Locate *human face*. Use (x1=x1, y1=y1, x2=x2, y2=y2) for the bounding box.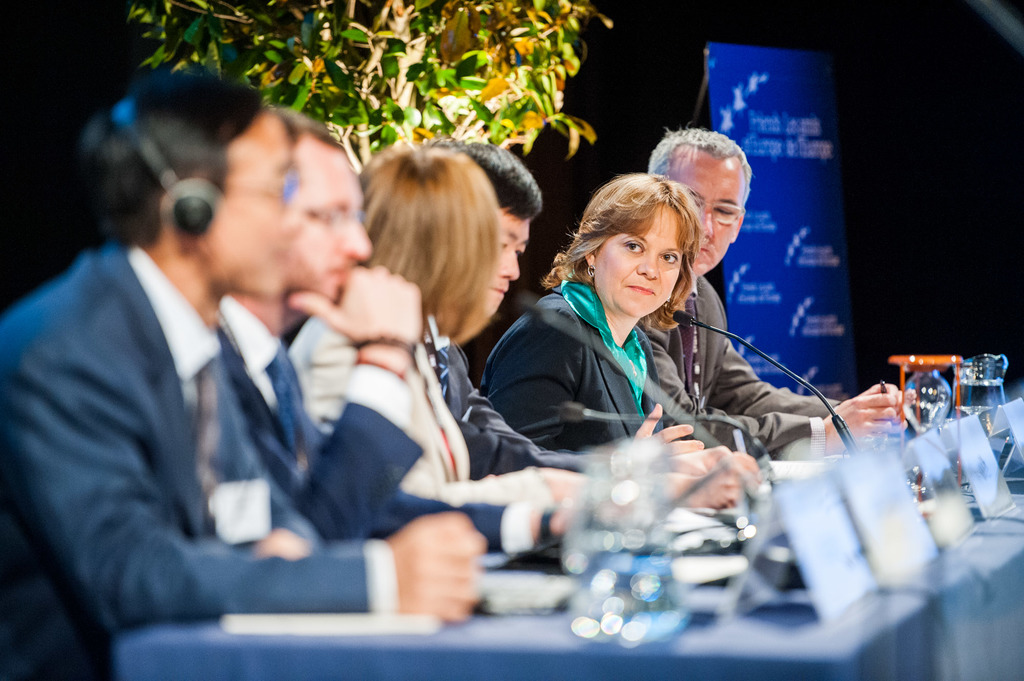
(x1=209, y1=112, x2=305, y2=303).
